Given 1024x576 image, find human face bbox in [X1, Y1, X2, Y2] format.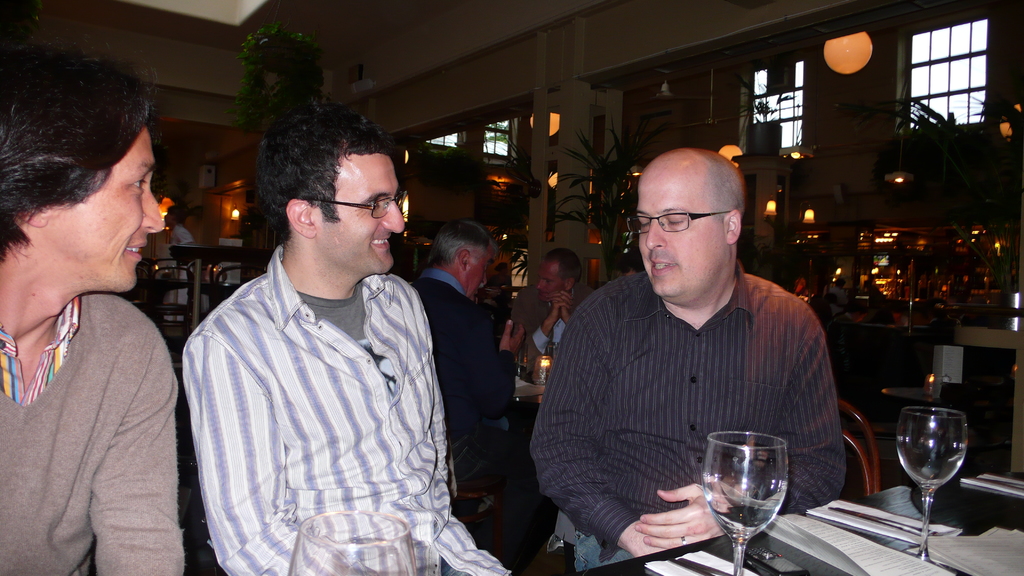
[47, 134, 168, 298].
